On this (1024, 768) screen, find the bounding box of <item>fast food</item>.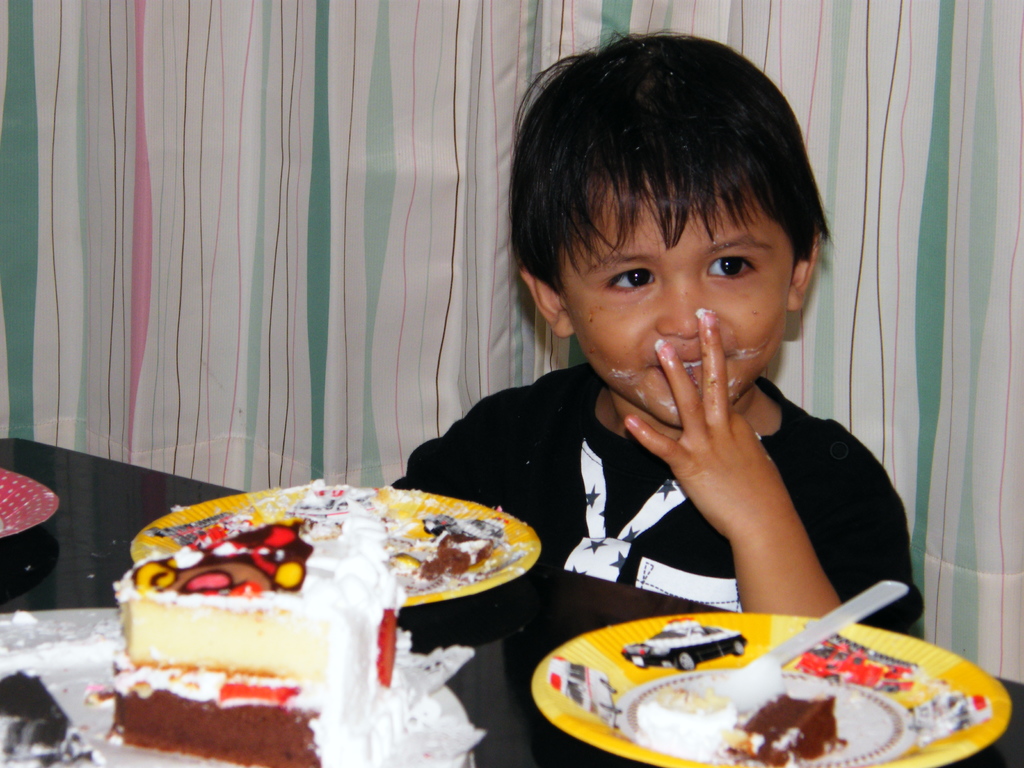
Bounding box: select_region(151, 489, 507, 571).
